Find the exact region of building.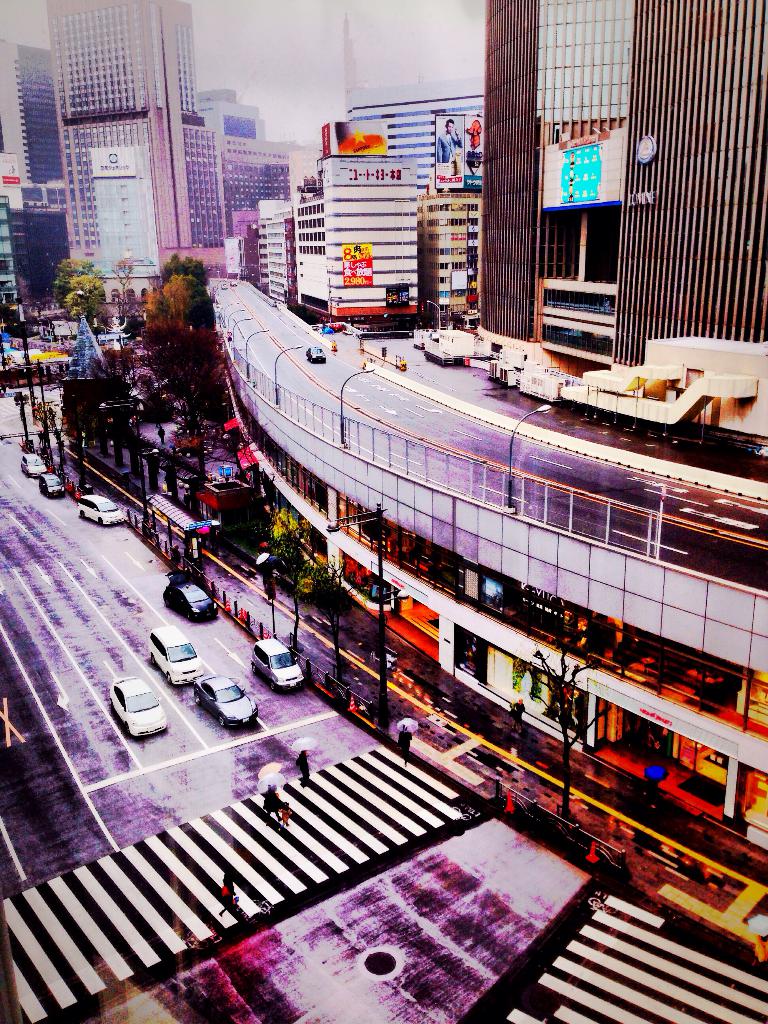
Exact region: 291:147:422:326.
